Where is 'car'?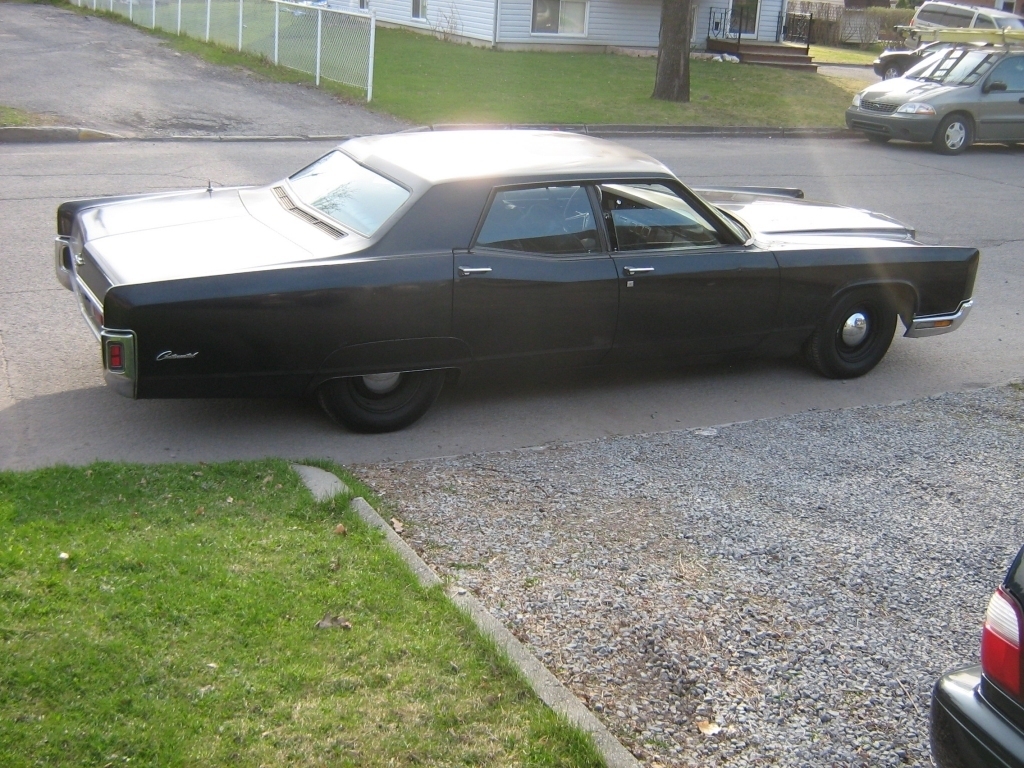
bbox(874, 42, 981, 81).
